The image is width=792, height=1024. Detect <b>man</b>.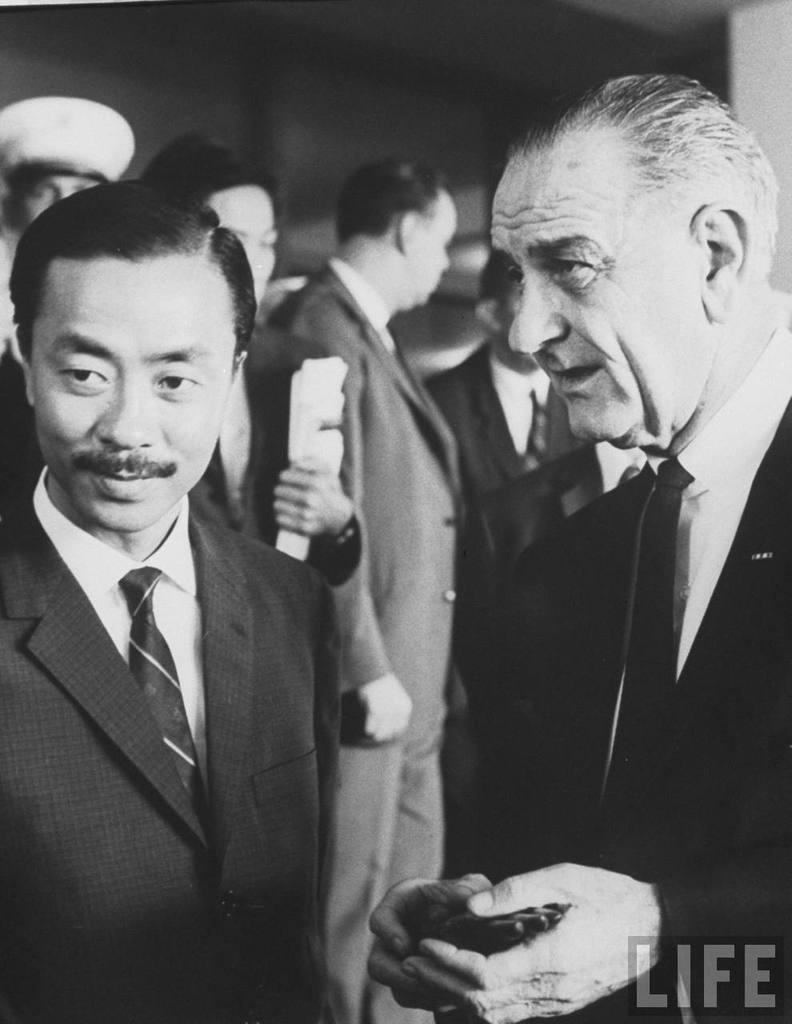
Detection: bbox=[130, 132, 371, 582].
